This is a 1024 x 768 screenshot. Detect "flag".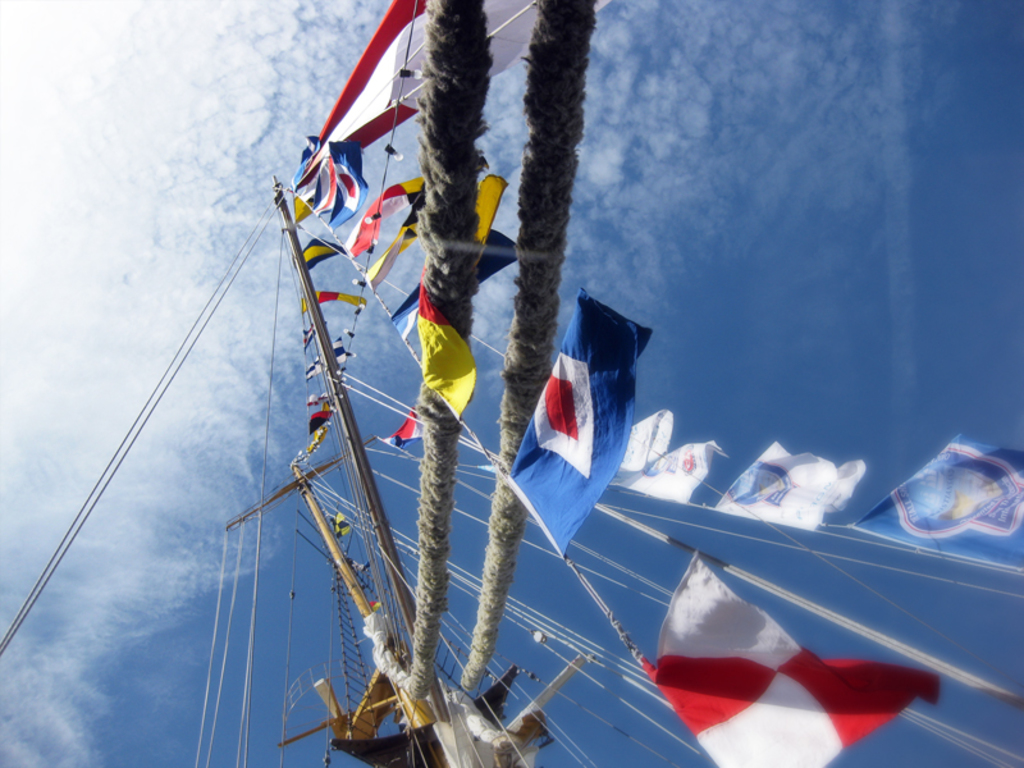
<box>325,138,371,228</box>.
